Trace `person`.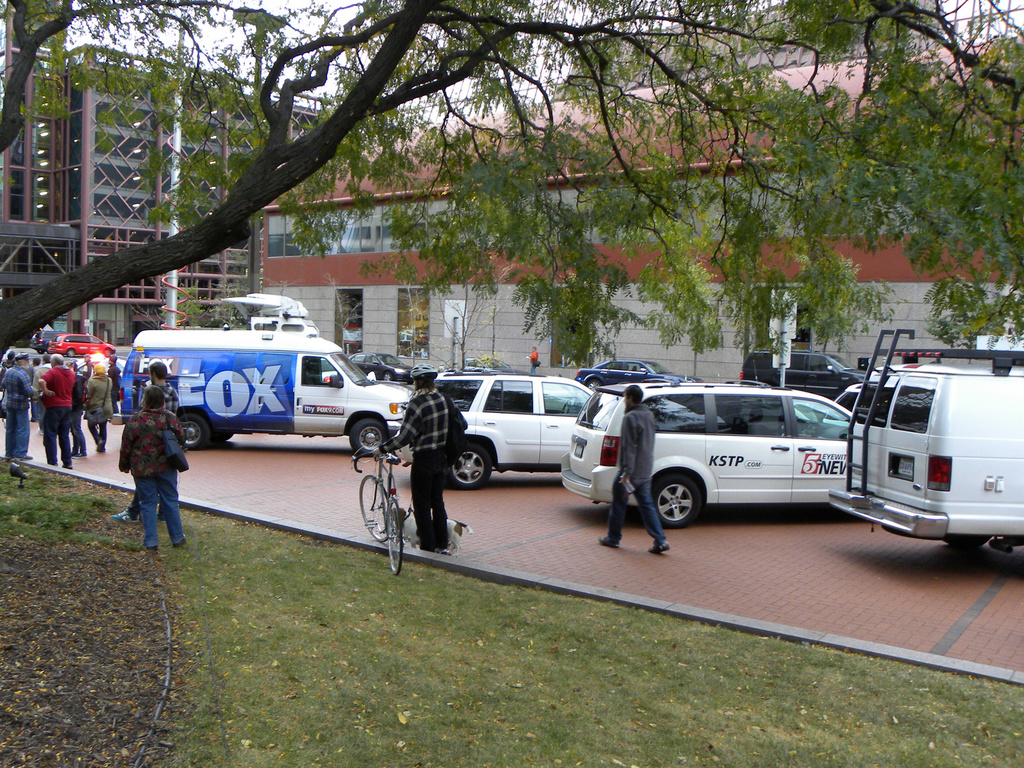
Traced to x1=111, y1=381, x2=179, y2=568.
